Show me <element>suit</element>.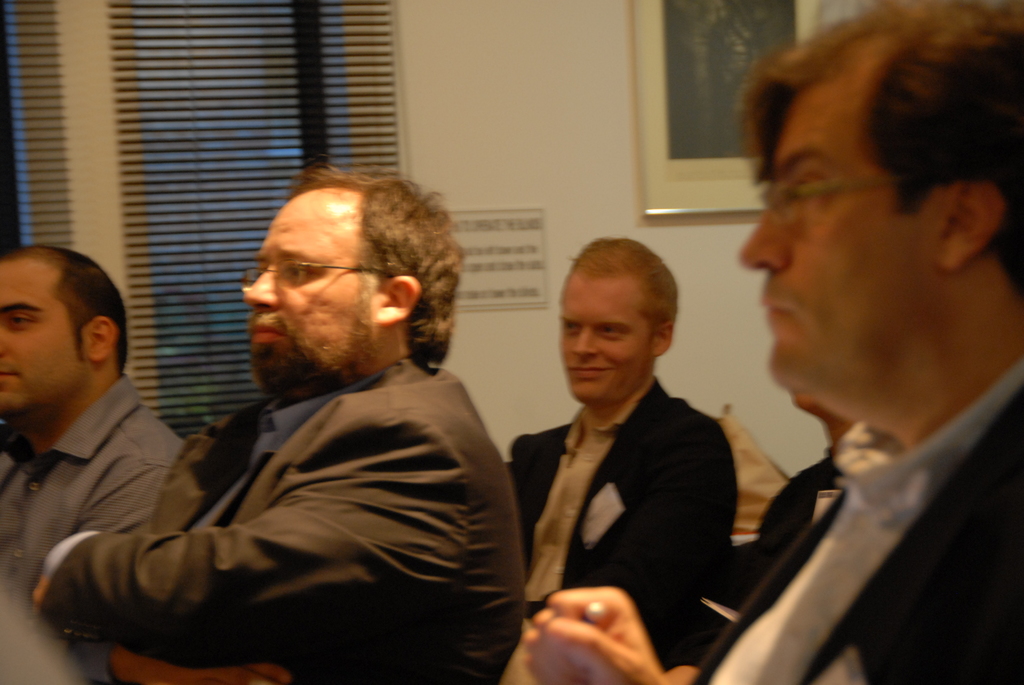
<element>suit</element> is here: (left=28, top=352, right=521, bottom=684).
